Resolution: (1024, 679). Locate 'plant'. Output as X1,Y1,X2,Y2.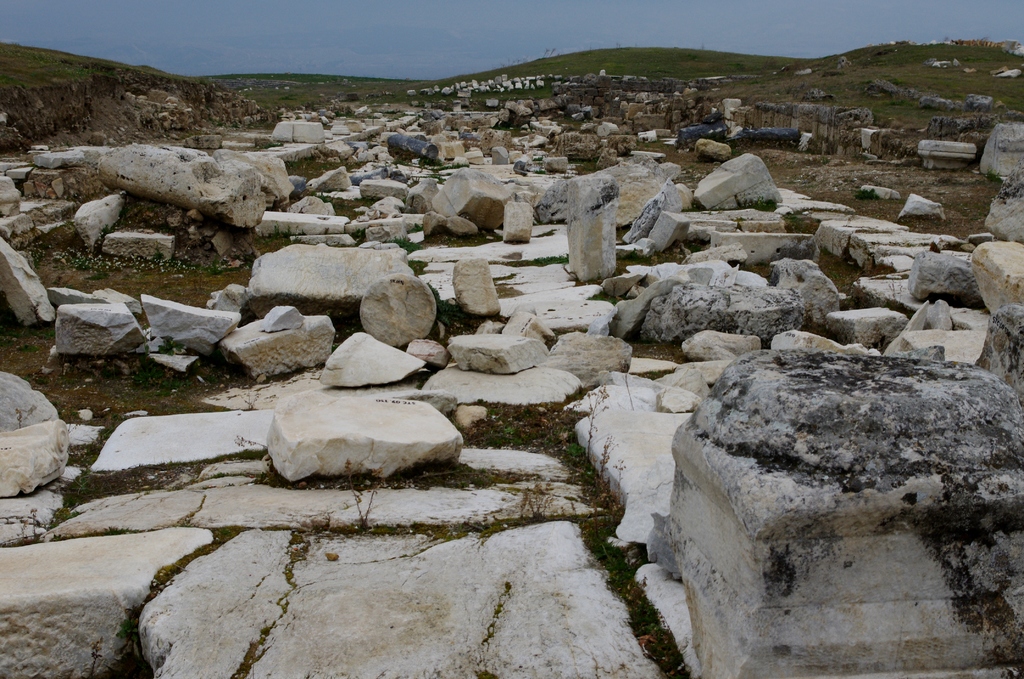
482,418,521,448.
